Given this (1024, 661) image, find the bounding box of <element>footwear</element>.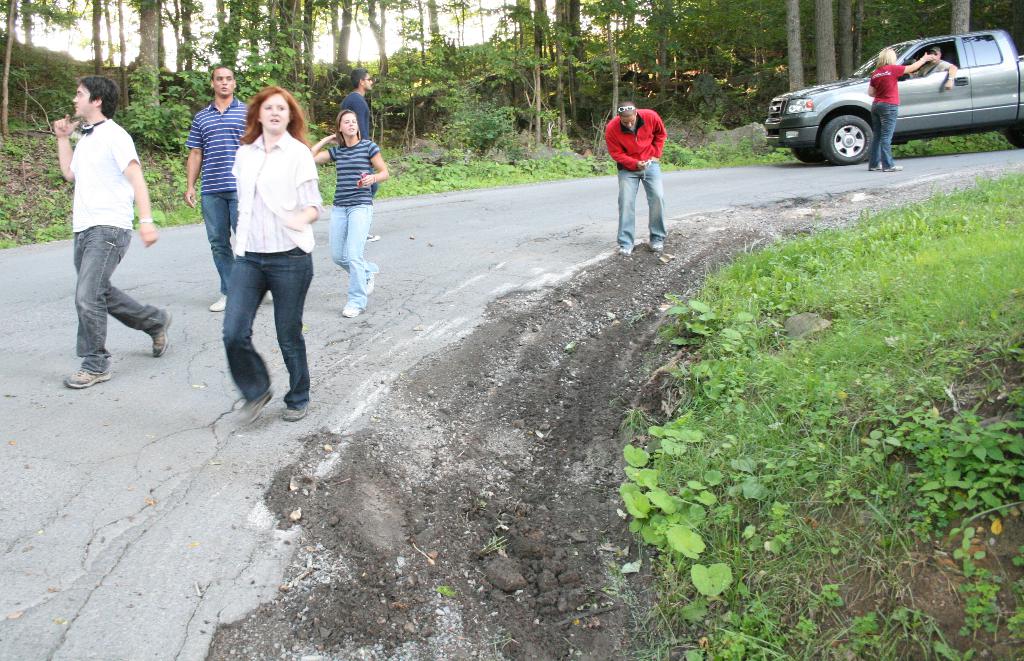
crop(152, 311, 172, 358).
